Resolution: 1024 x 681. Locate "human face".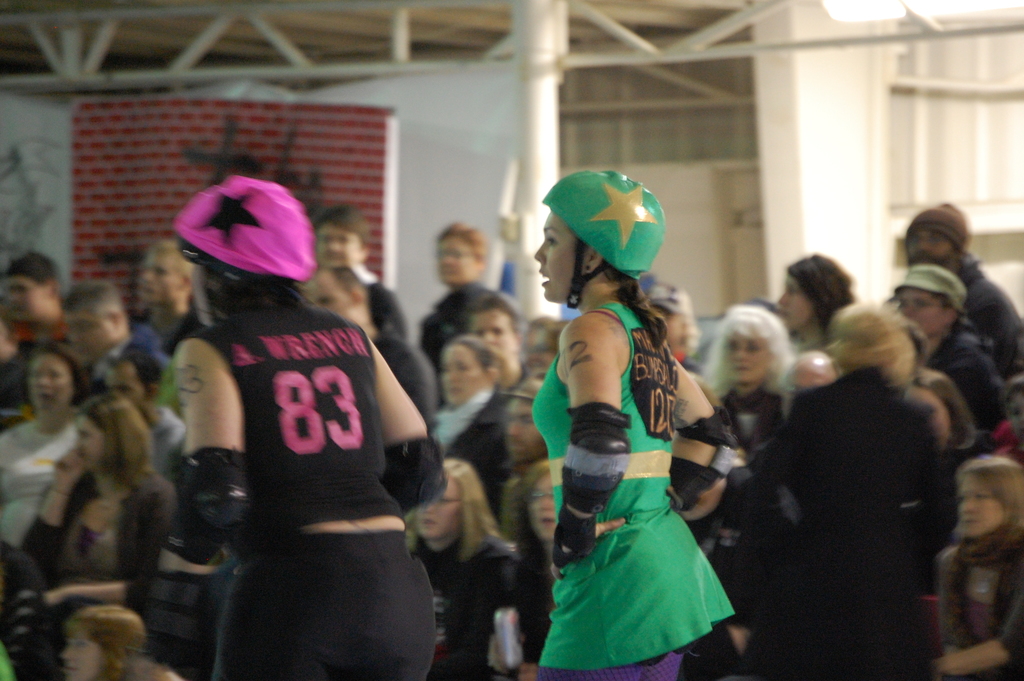
l=901, t=290, r=945, b=336.
